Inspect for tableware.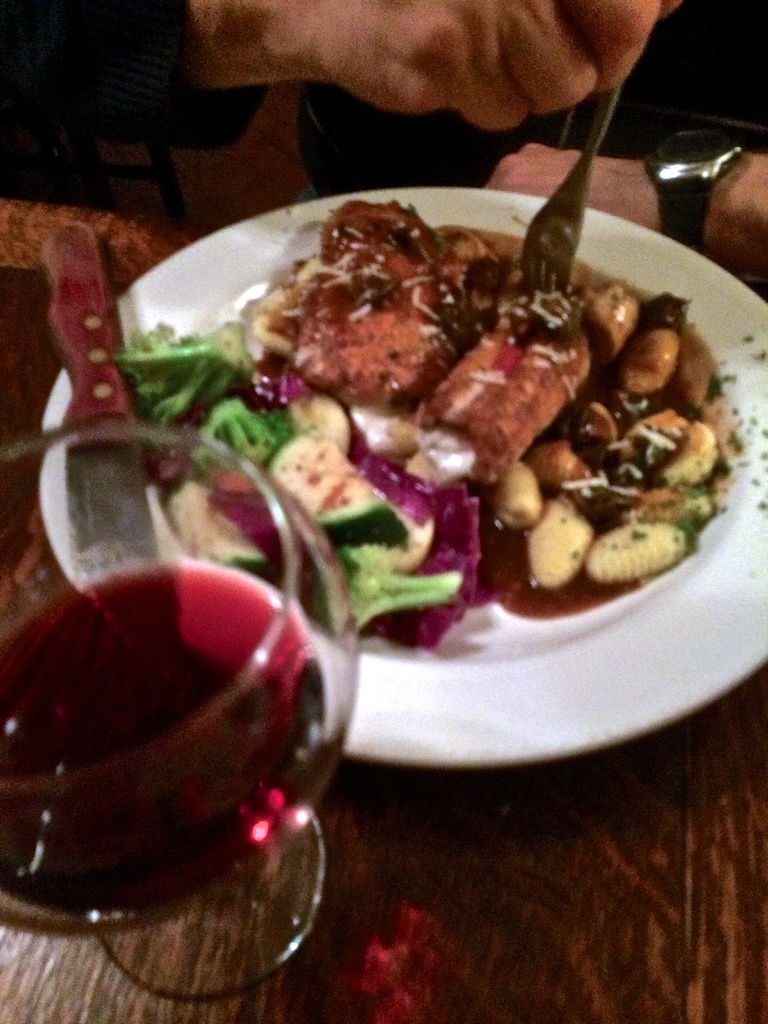
Inspection: detection(45, 218, 159, 580).
